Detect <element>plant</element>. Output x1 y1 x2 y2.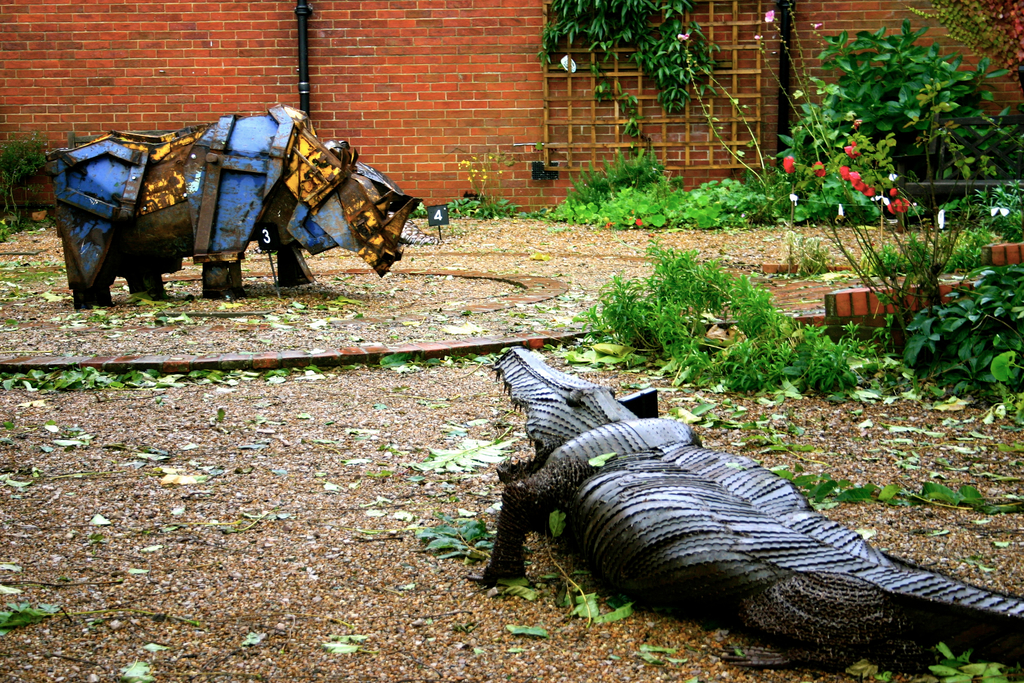
424 185 488 227.
